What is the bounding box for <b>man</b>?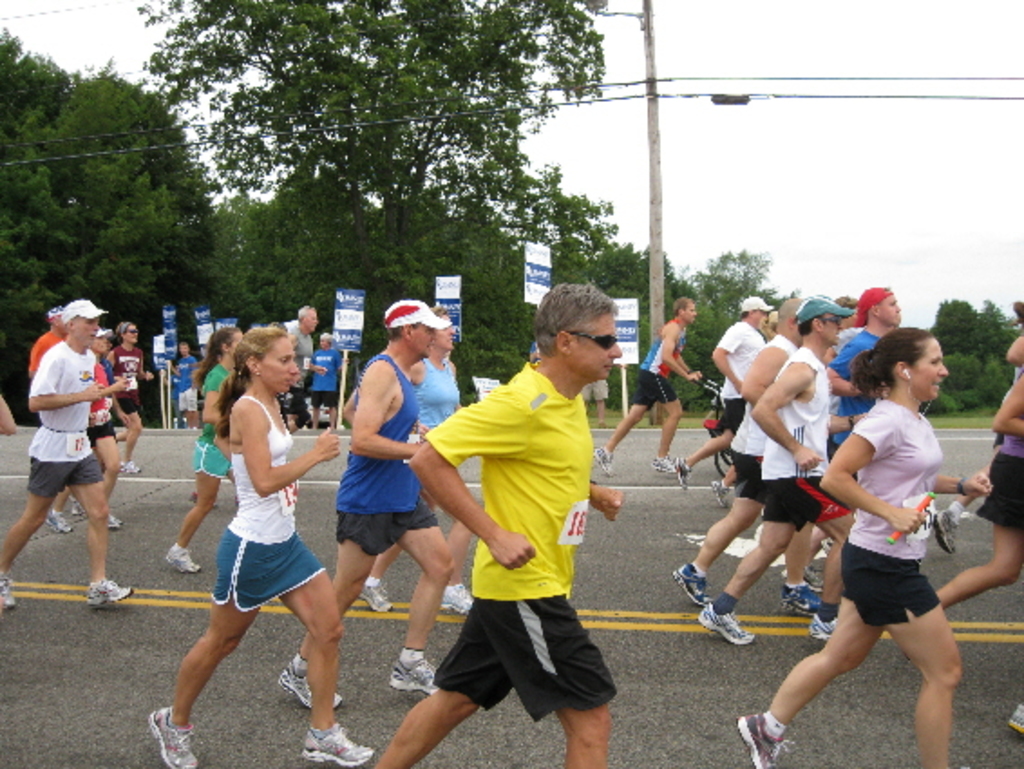
region(785, 280, 908, 570).
